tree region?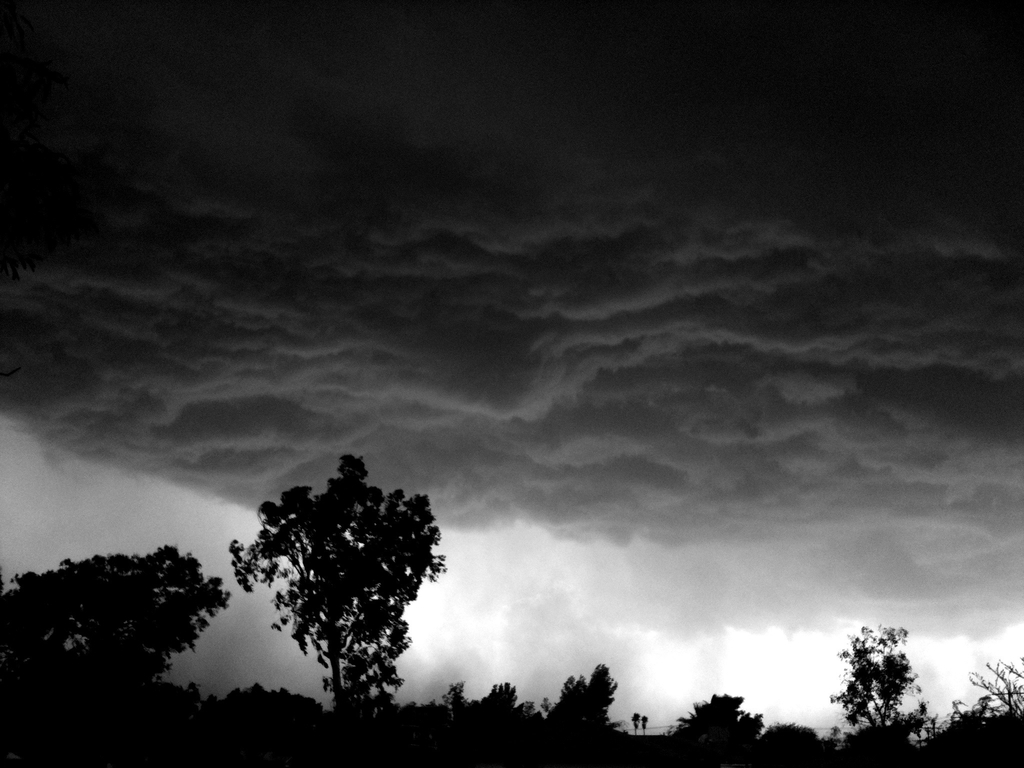
rect(831, 621, 918, 726)
